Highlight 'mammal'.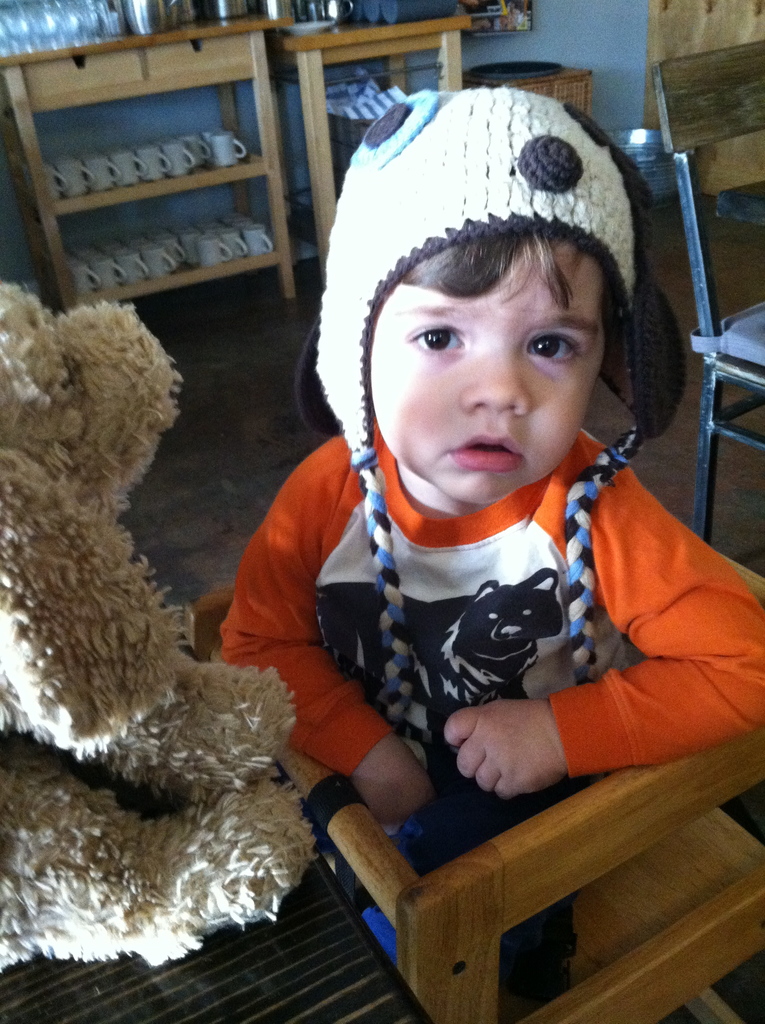
Highlighted region: [x1=215, y1=86, x2=764, y2=1023].
